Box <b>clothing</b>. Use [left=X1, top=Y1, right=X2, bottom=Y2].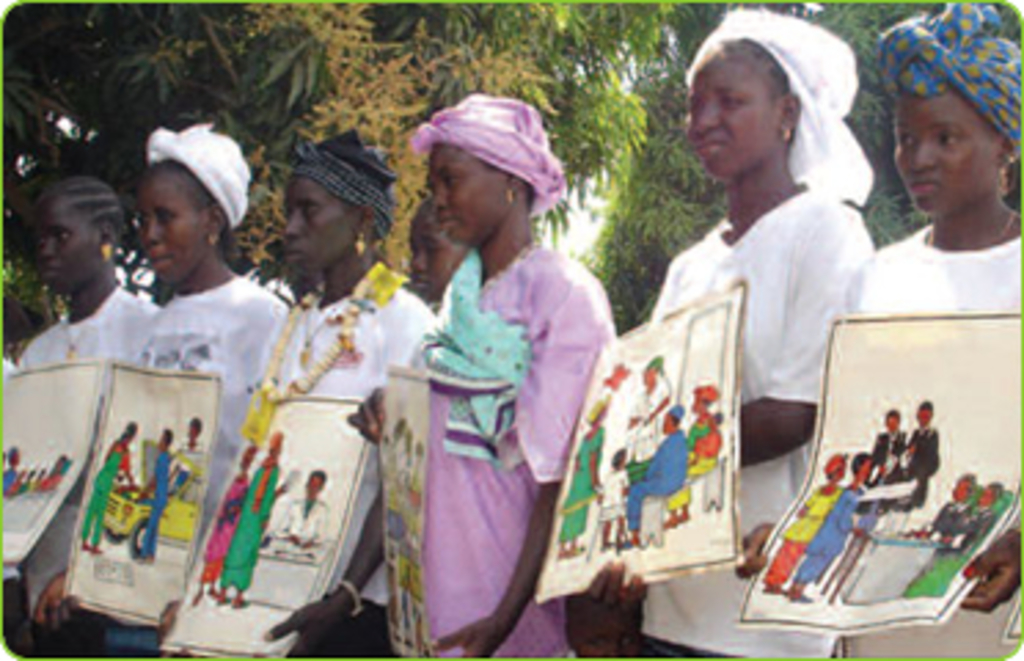
[left=201, top=471, right=250, bottom=587].
